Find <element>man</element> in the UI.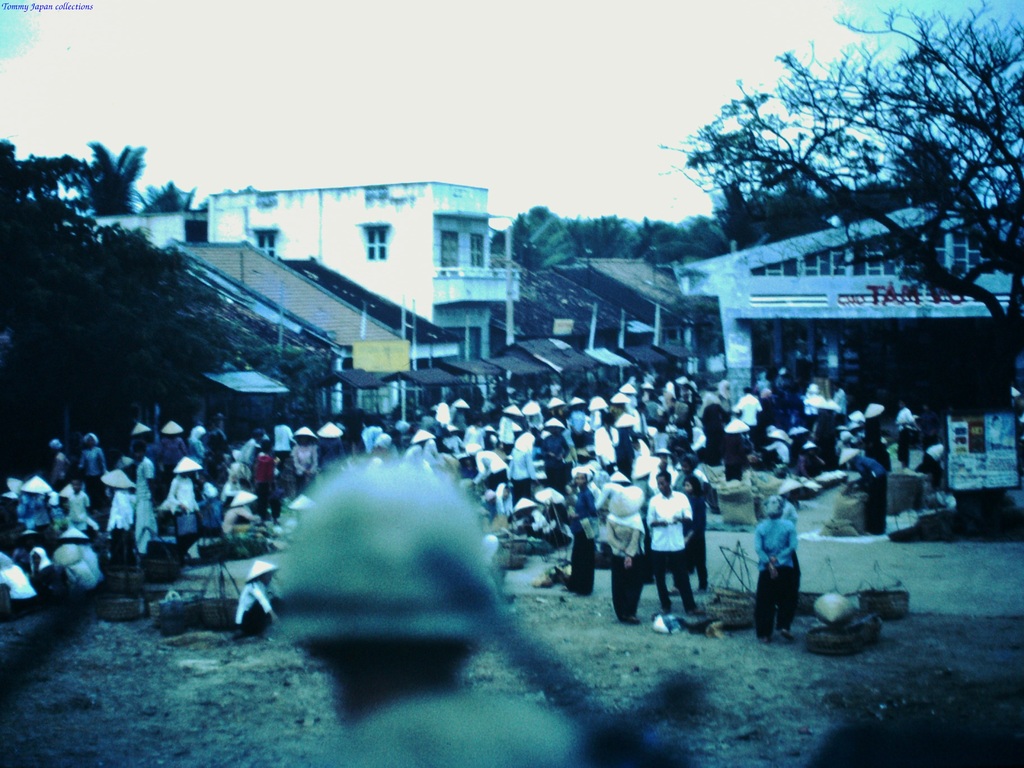
UI element at 633, 473, 708, 610.
